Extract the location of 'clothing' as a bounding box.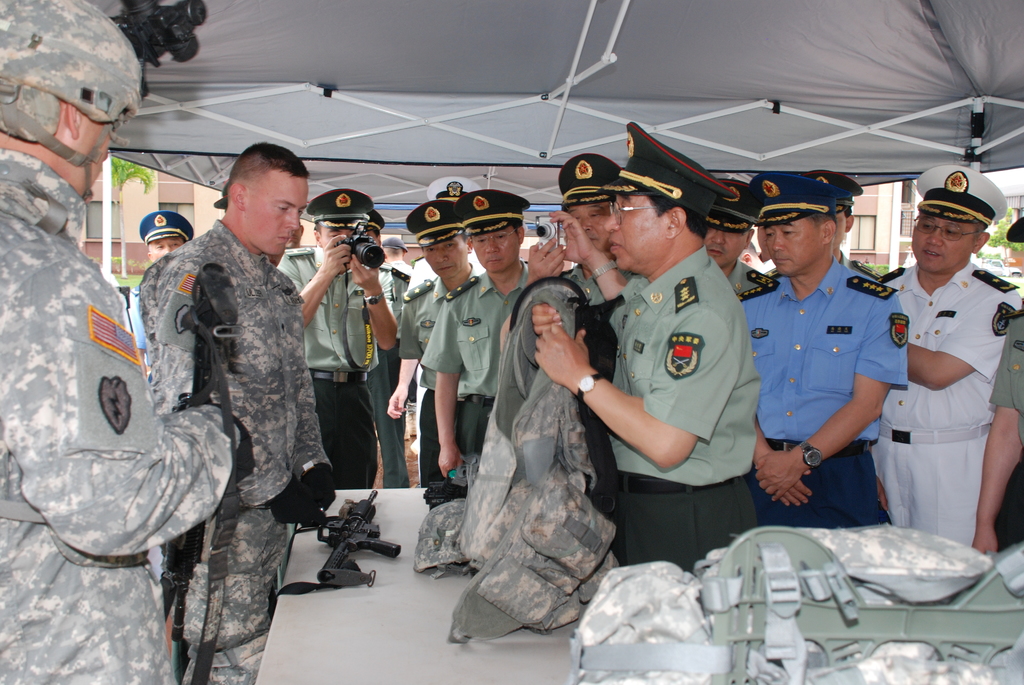
<bbox>711, 255, 758, 294</bbox>.
